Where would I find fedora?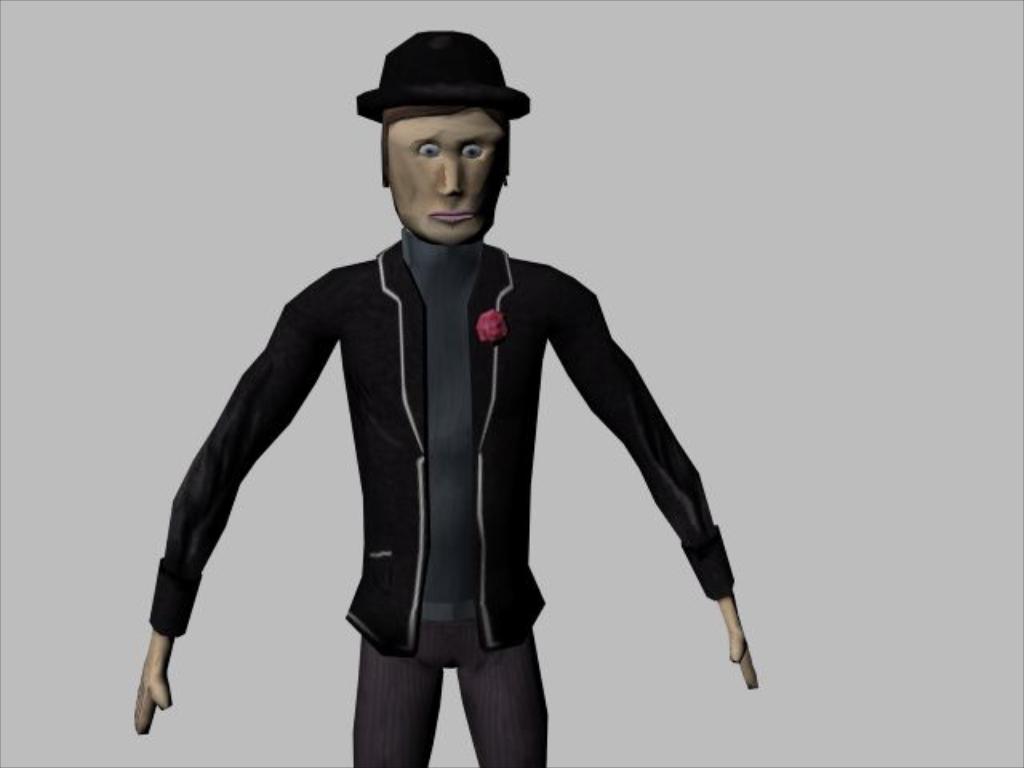
At bbox=(354, 29, 531, 118).
